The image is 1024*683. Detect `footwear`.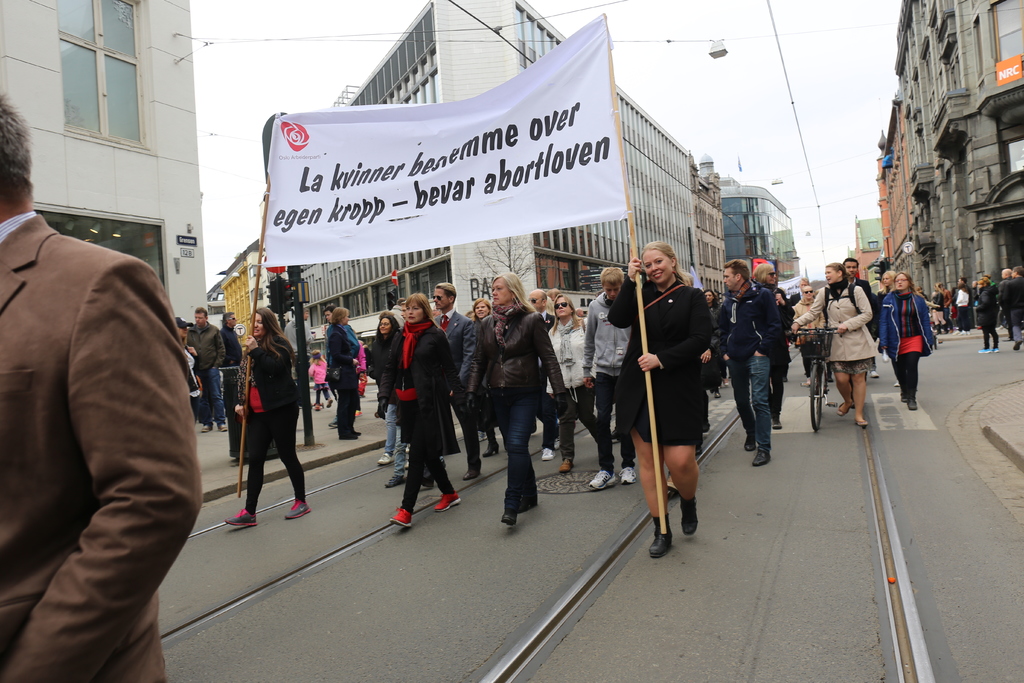
Detection: <bbox>479, 431, 488, 443</bbox>.
